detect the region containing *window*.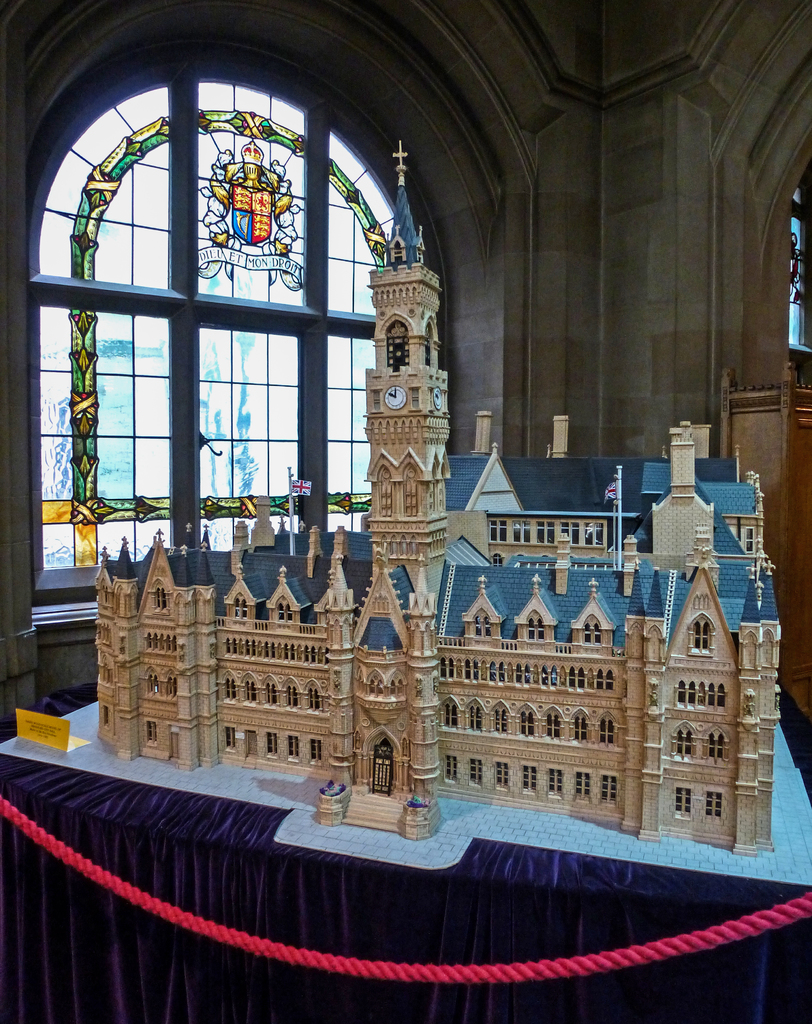
548, 768, 565, 794.
